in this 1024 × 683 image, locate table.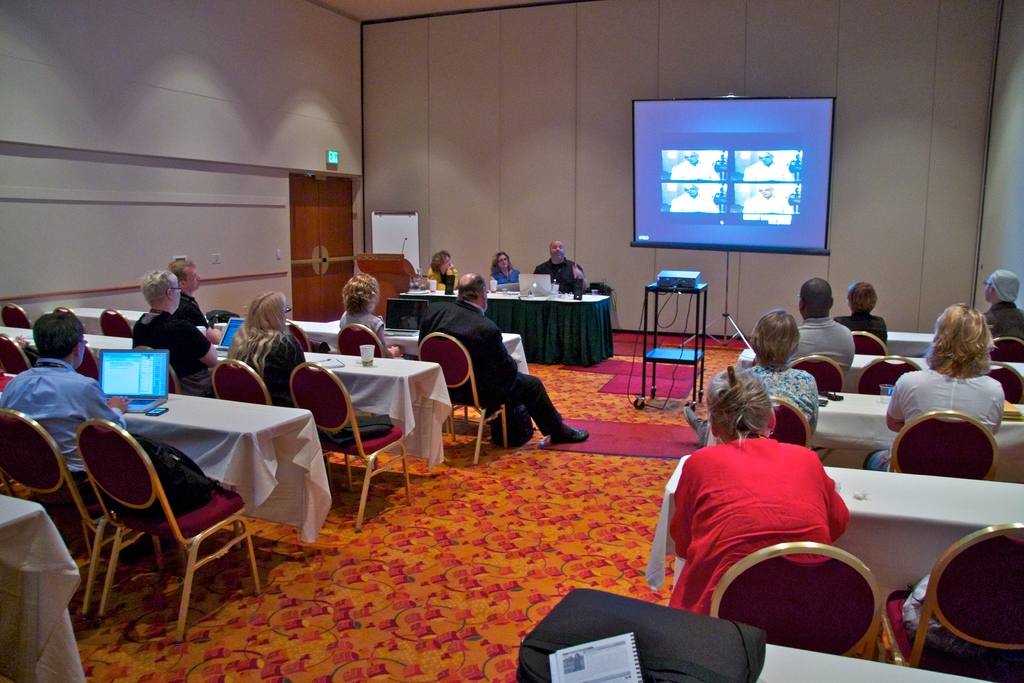
Bounding box: 127,408,333,541.
